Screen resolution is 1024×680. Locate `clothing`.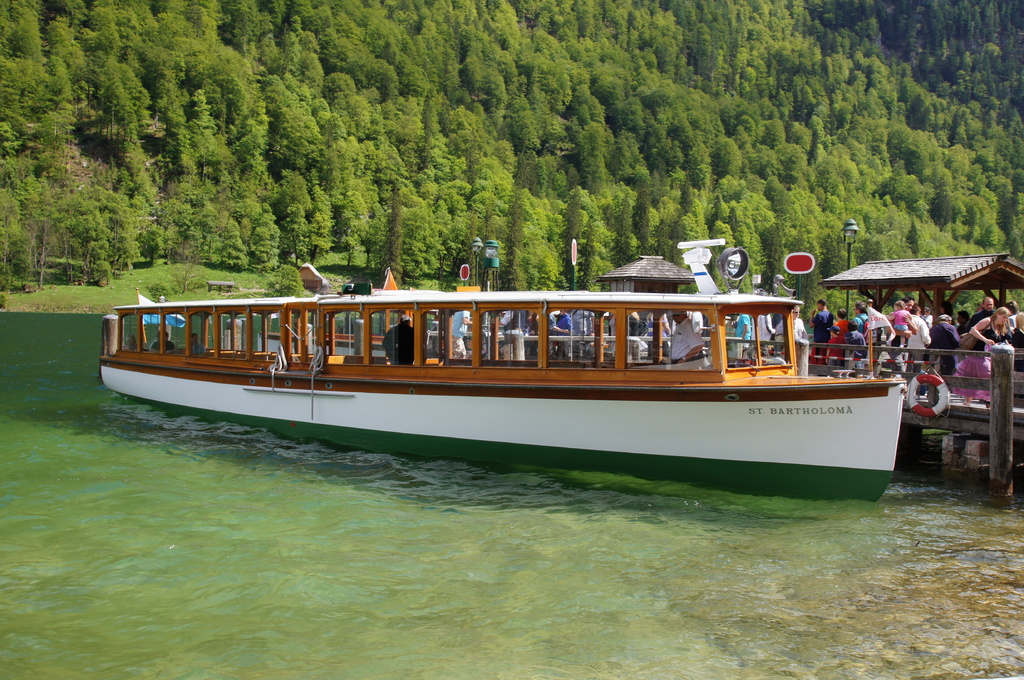
left=381, top=321, right=413, bottom=367.
